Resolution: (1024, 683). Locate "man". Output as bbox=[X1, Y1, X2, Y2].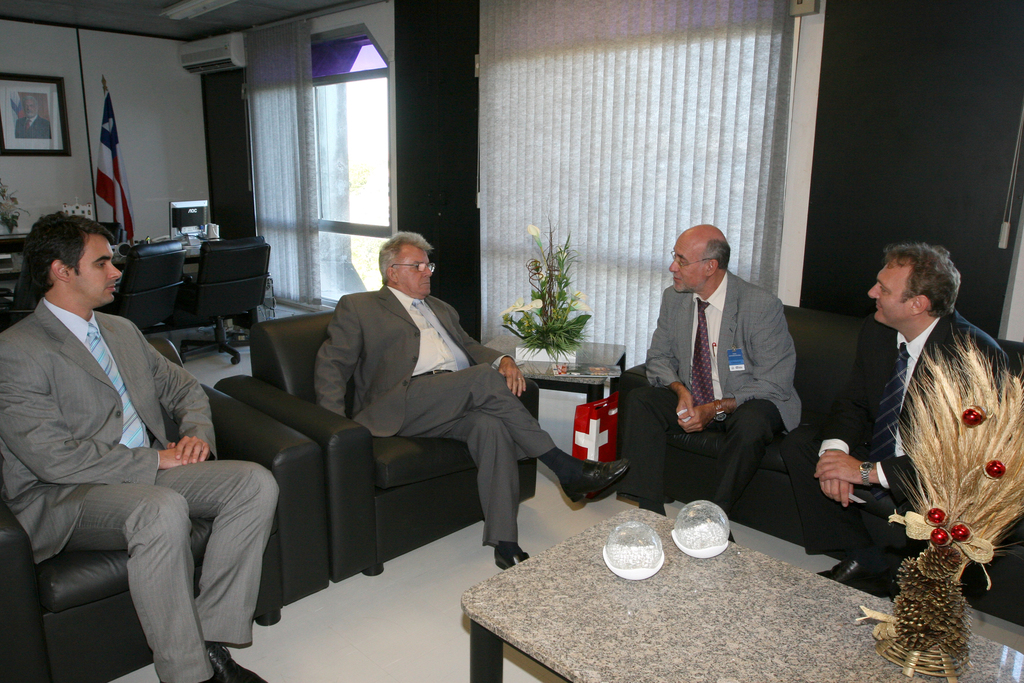
bbox=[615, 220, 803, 541].
